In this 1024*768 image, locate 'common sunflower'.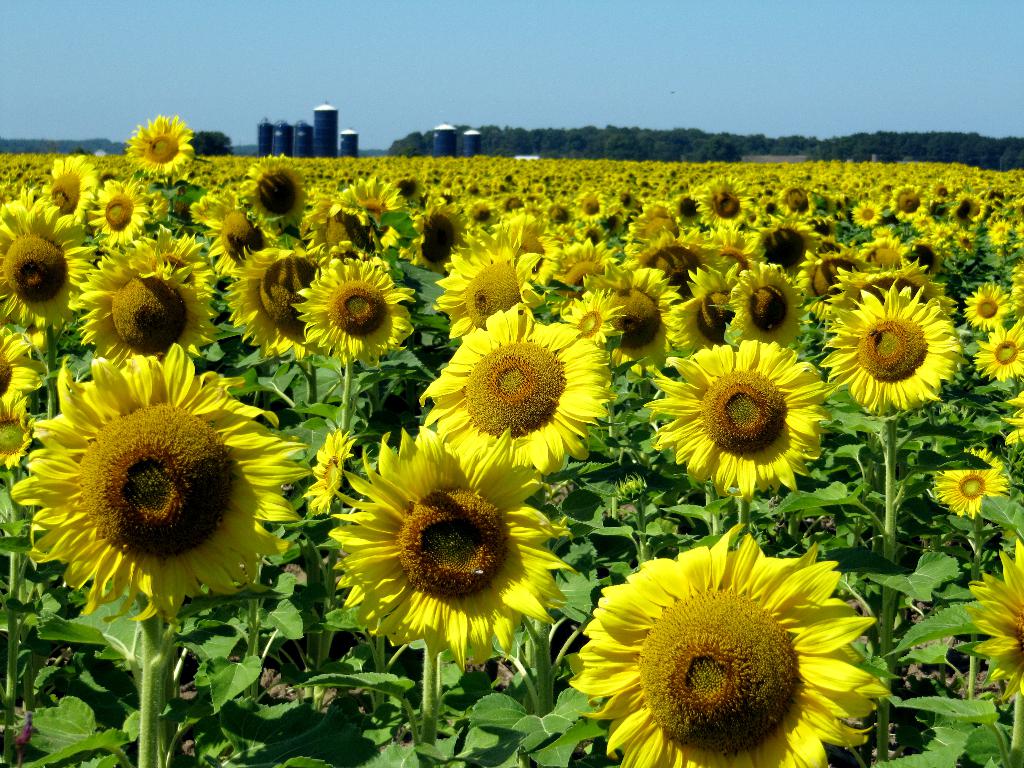
Bounding box: 580, 539, 900, 767.
